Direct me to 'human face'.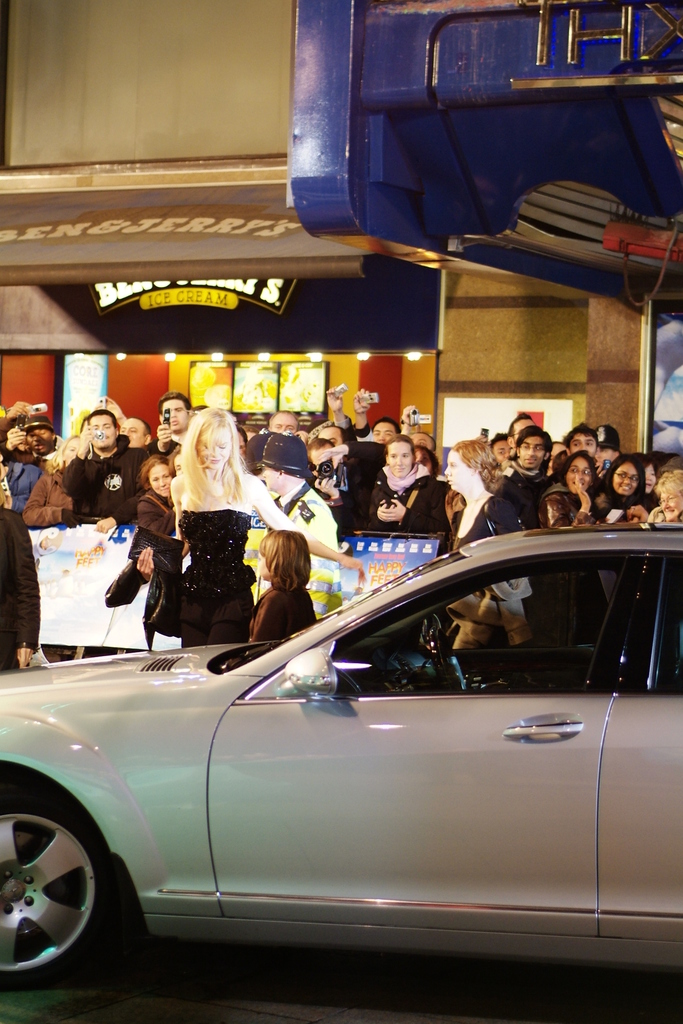
Direction: (313, 447, 329, 467).
